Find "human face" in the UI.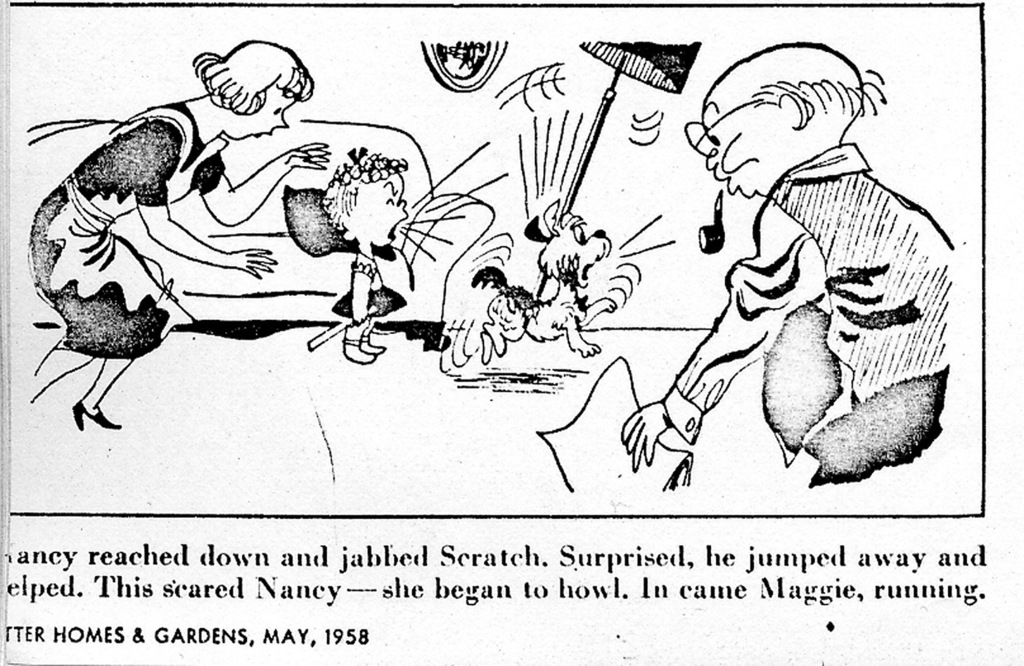
UI element at <box>687,114,778,203</box>.
